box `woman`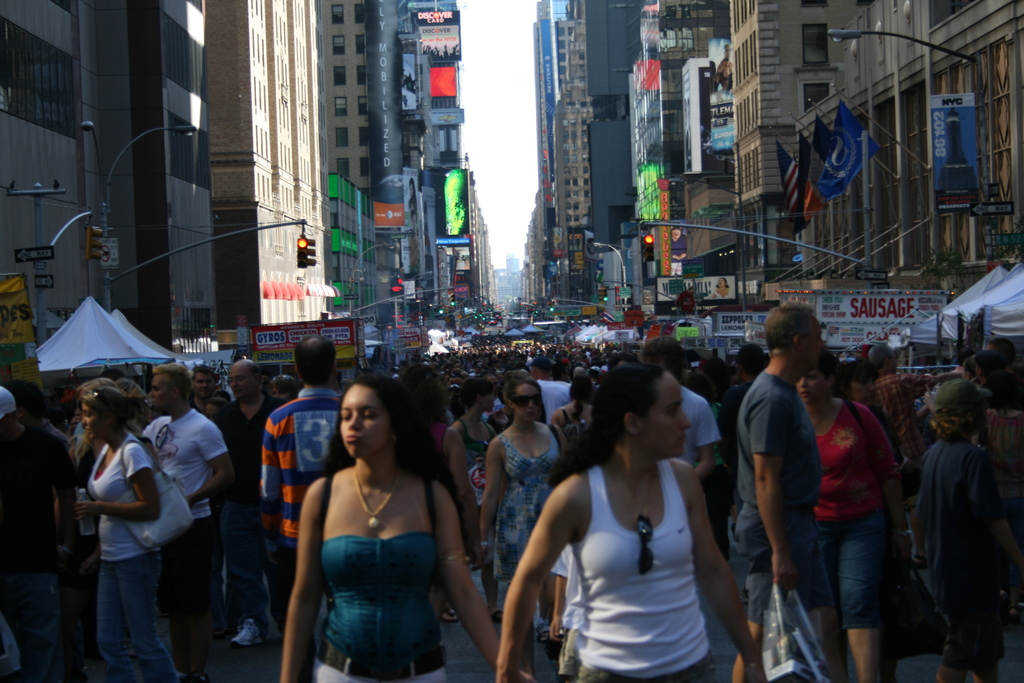
(left=400, top=362, right=472, bottom=452)
